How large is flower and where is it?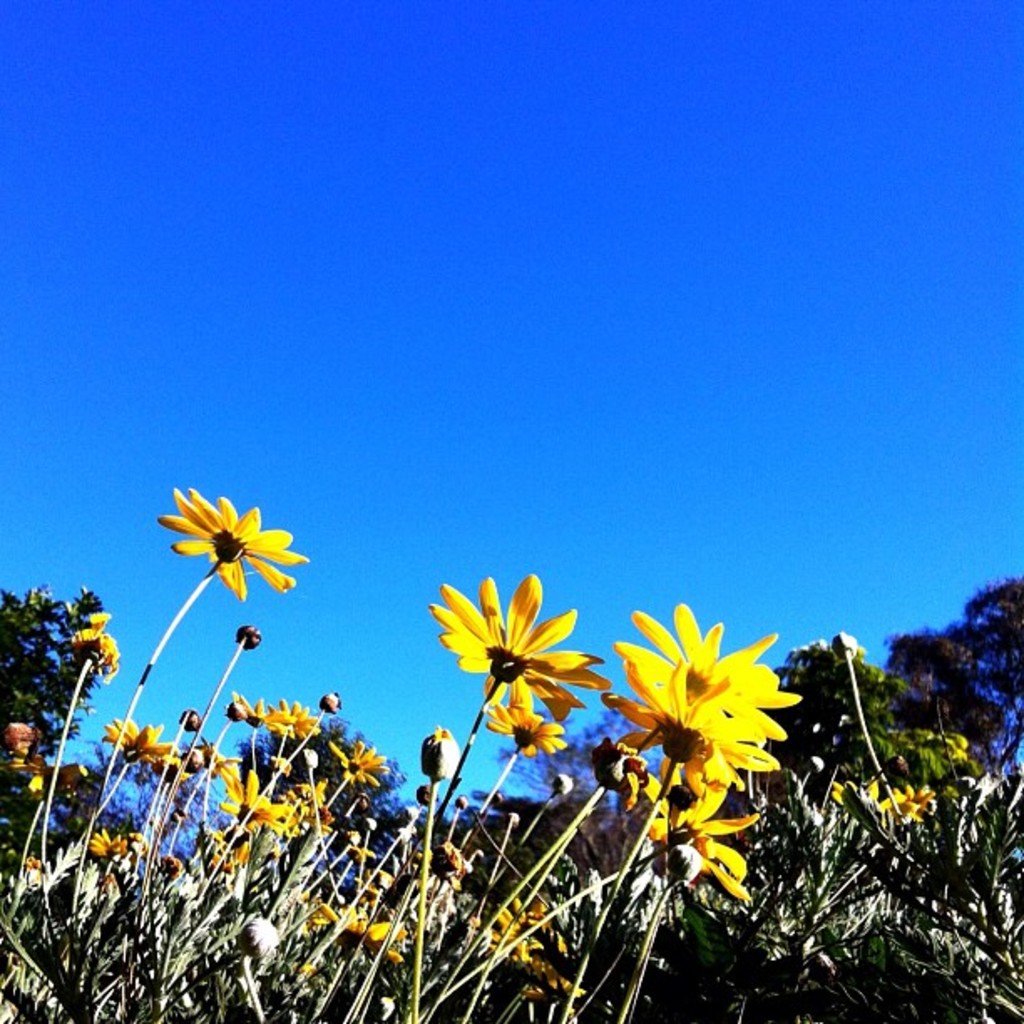
Bounding box: BBox(331, 735, 387, 785).
